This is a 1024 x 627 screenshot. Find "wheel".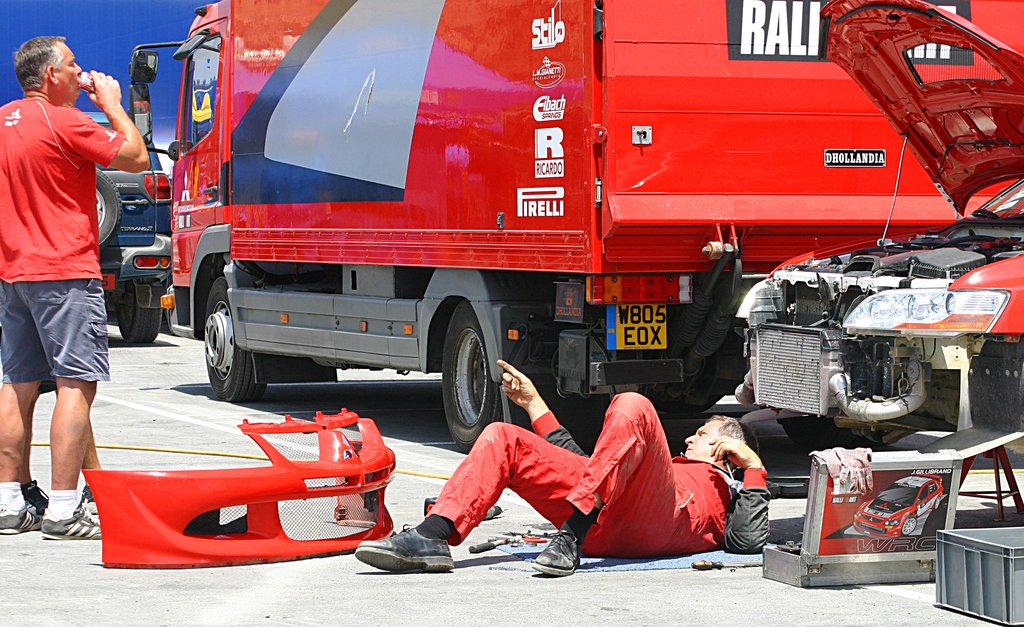
Bounding box: x1=901, y1=516, x2=918, y2=535.
